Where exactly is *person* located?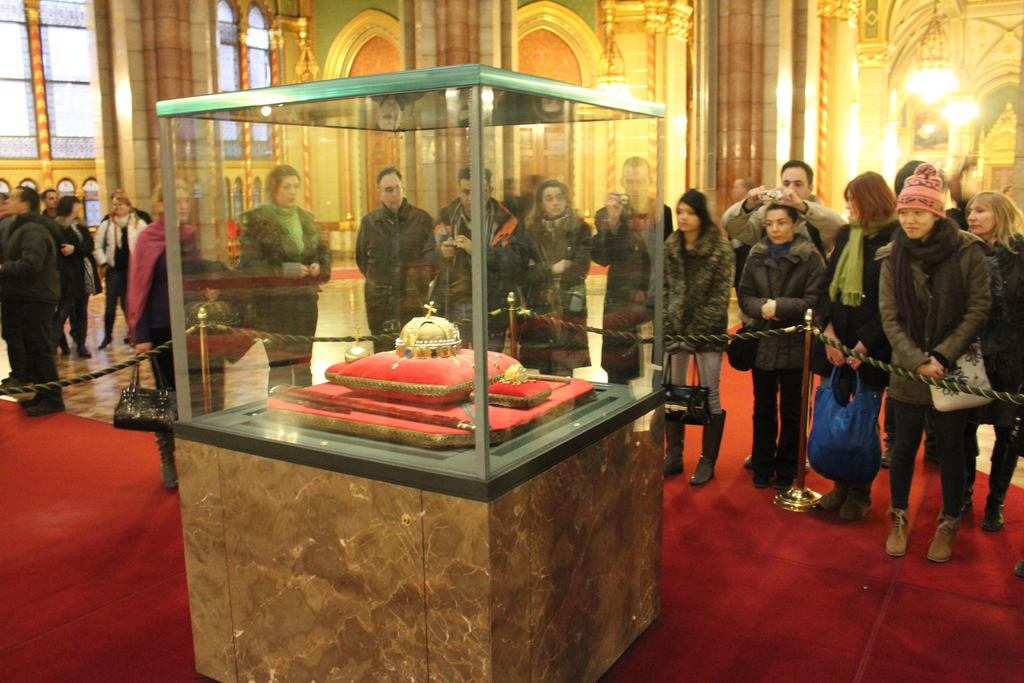
Its bounding box is {"x1": 639, "y1": 185, "x2": 740, "y2": 488}.
